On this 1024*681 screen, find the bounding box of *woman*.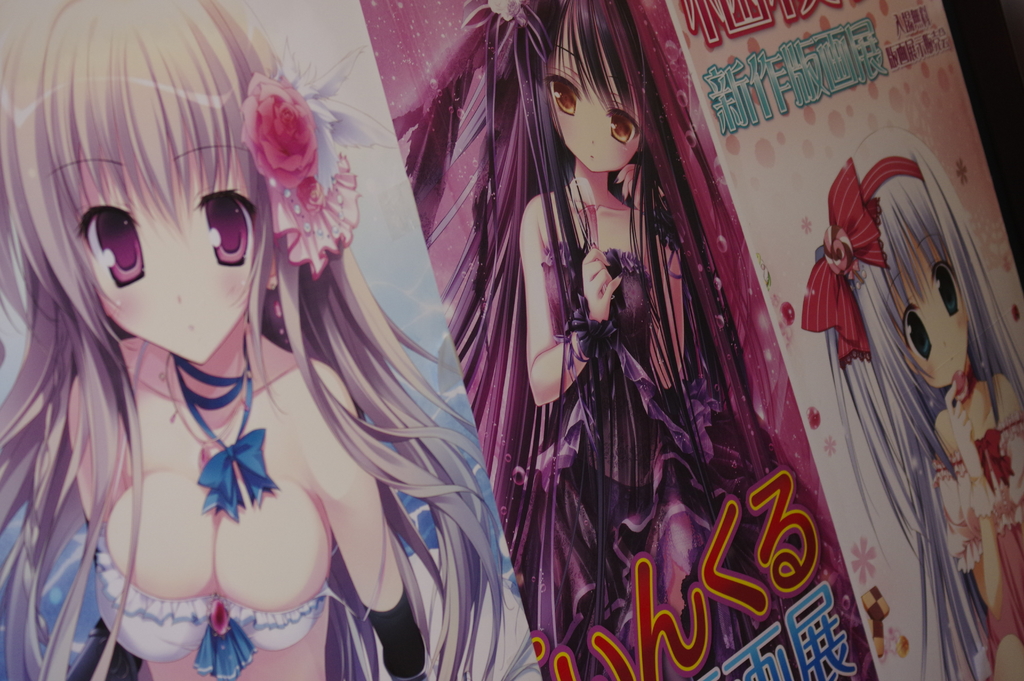
Bounding box: select_region(0, 0, 527, 680).
